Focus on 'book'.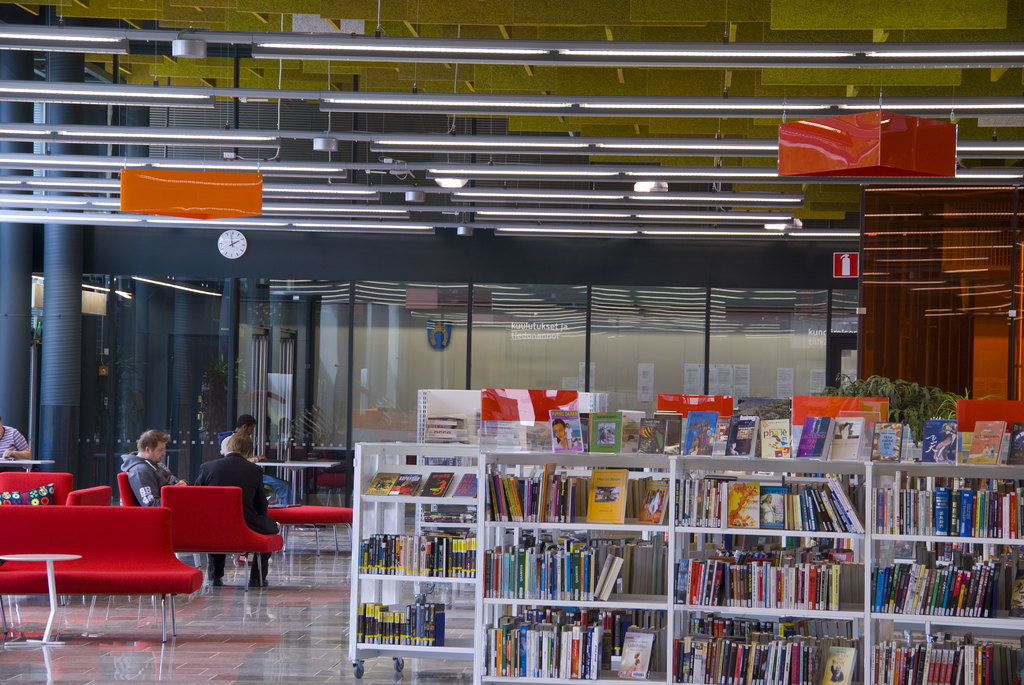
Focused at region(419, 469, 451, 498).
